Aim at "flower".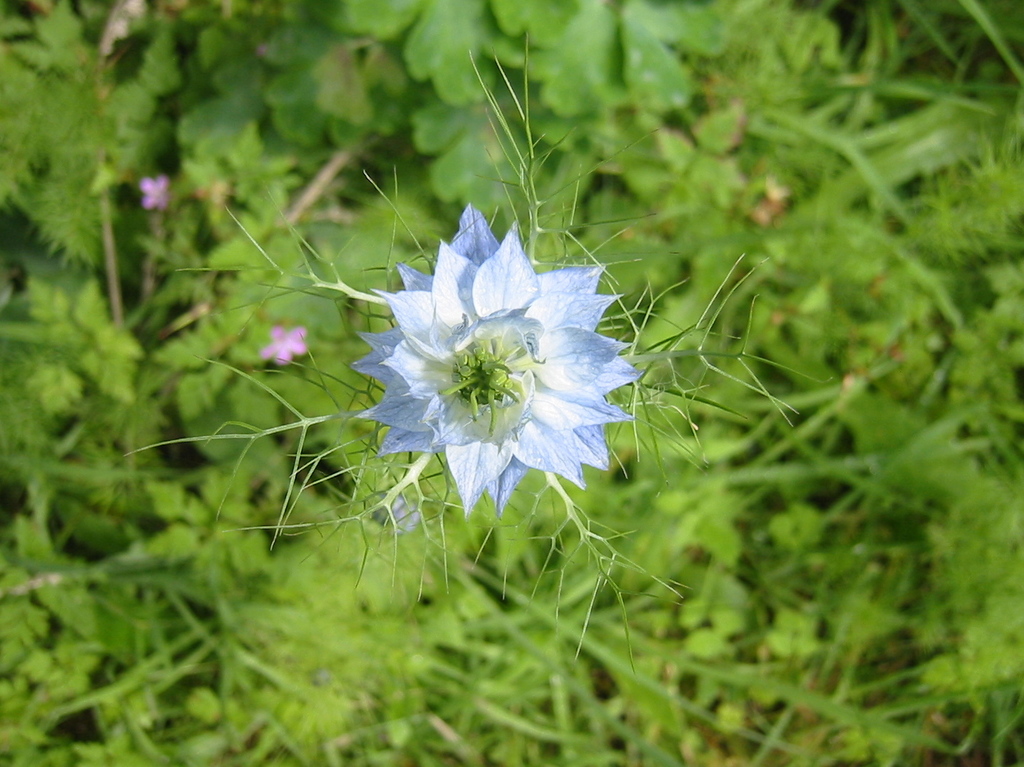
Aimed at 353/198/624/524.
